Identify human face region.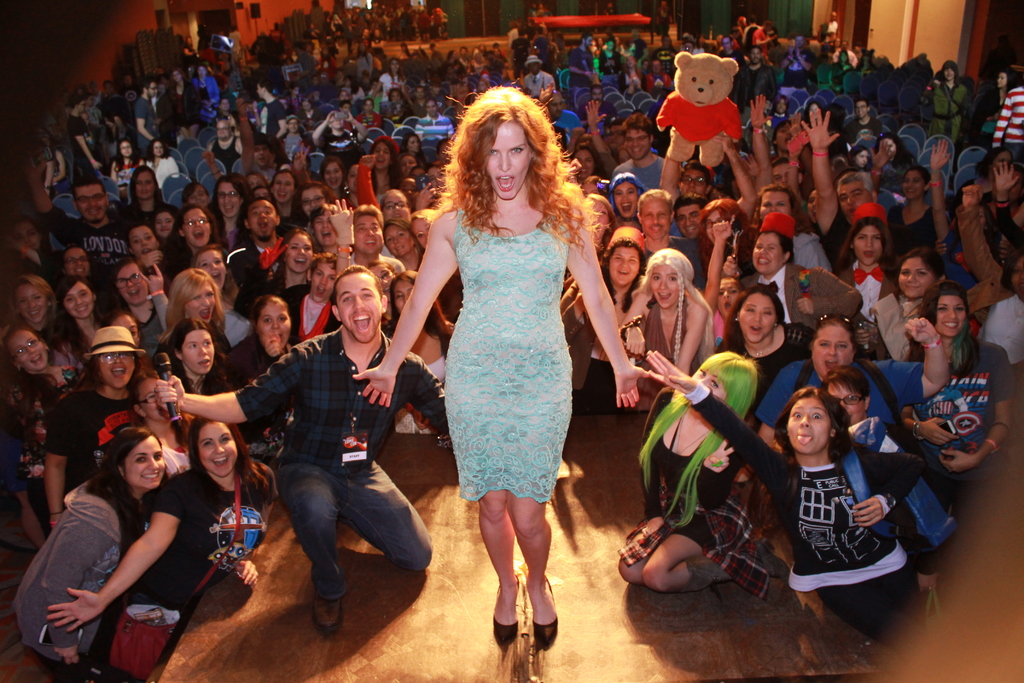
Region: crop(124, 434, 163, 483).
